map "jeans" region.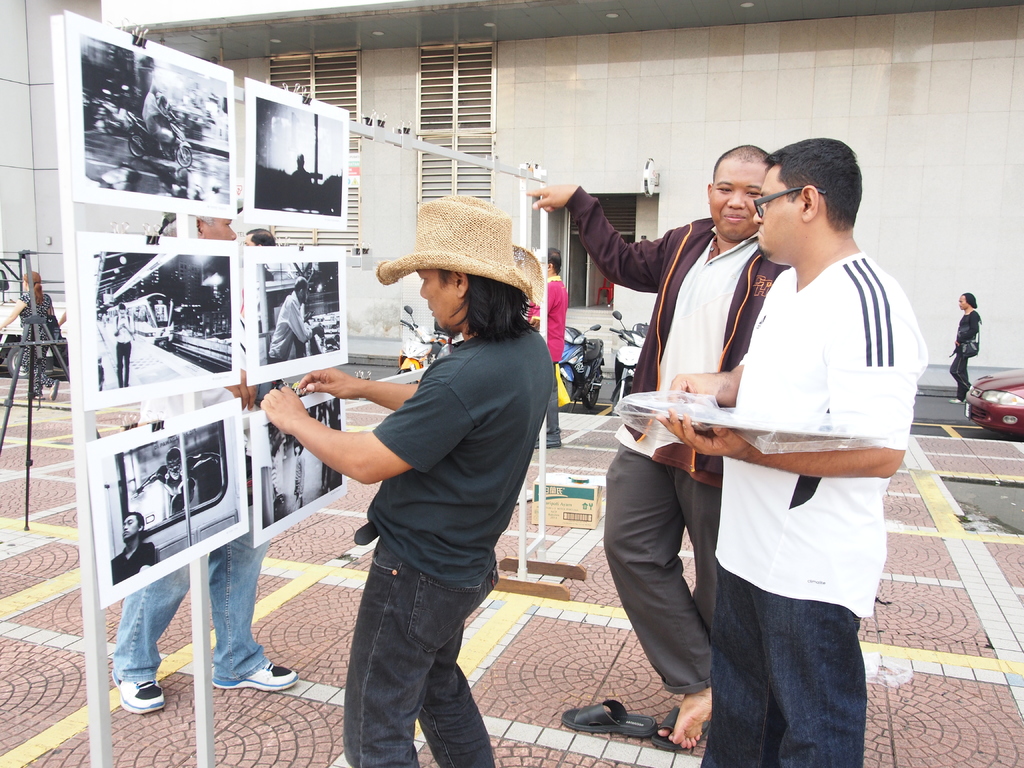
Mapped to 341 535 500 767.
